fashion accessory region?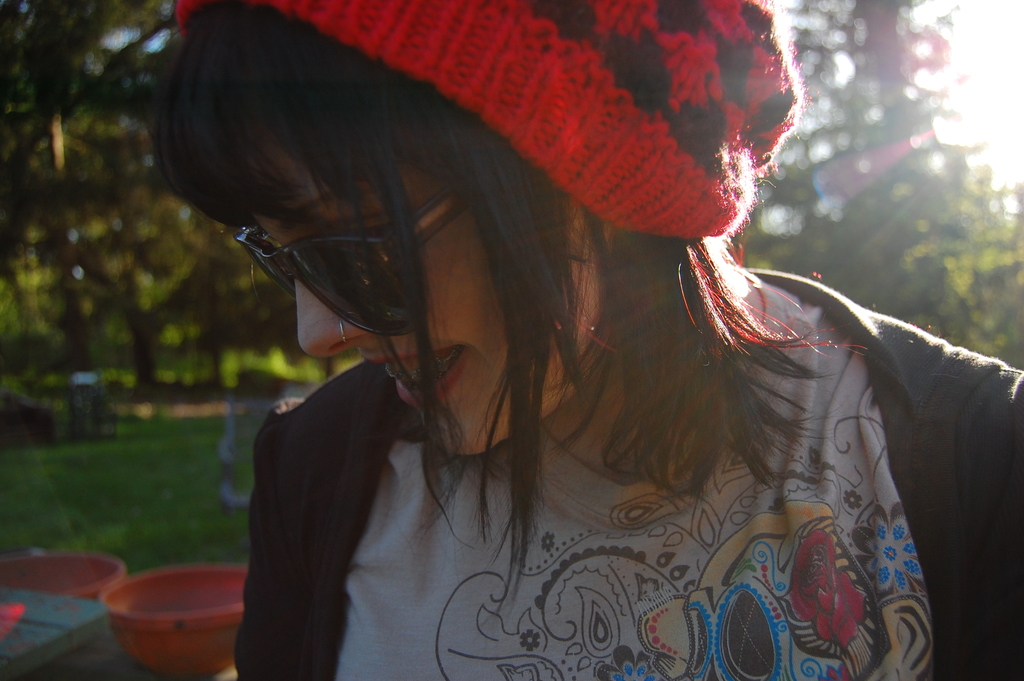
bbox(241, 185, 464, 327)
